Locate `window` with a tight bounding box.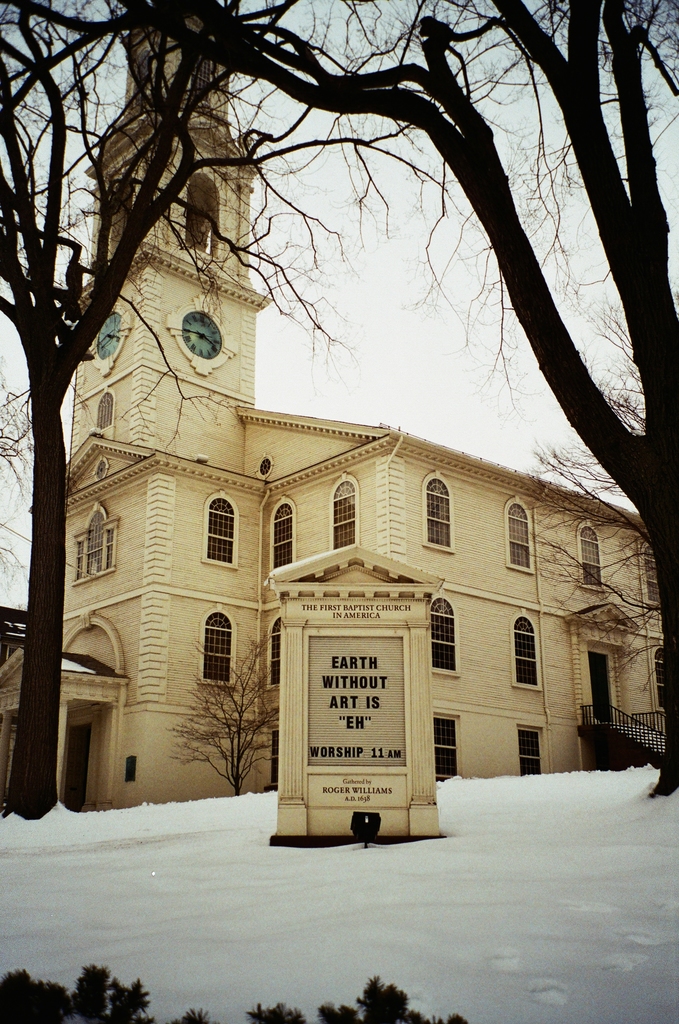
l=510, t=504, r=536, b=571.
